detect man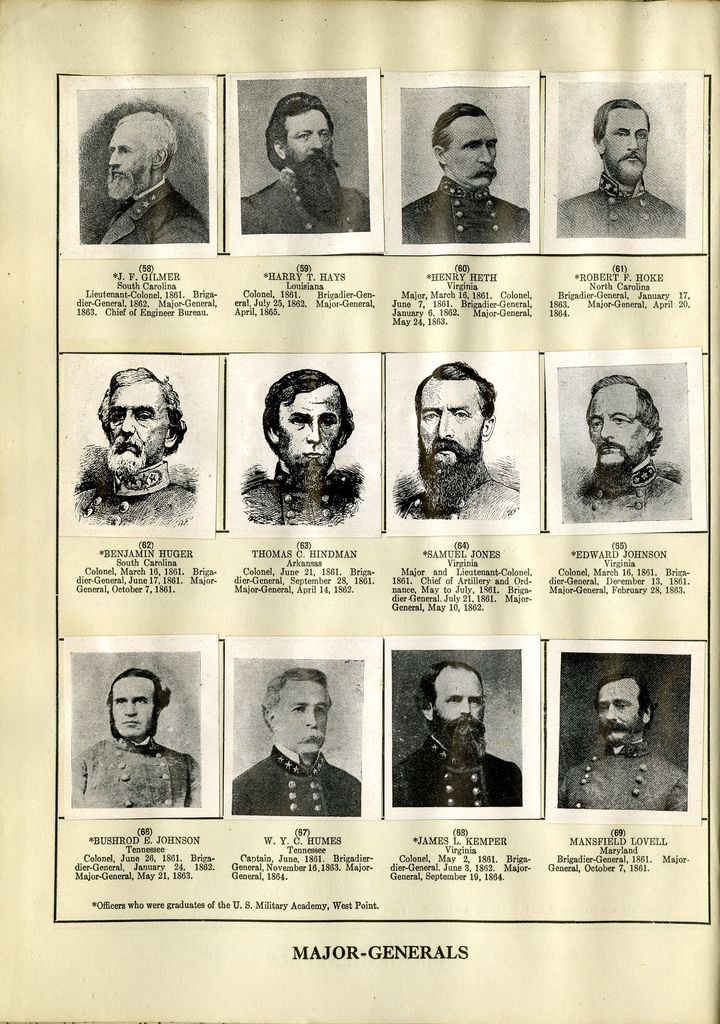
x1=233, y1=81, x2=371, y2=237
